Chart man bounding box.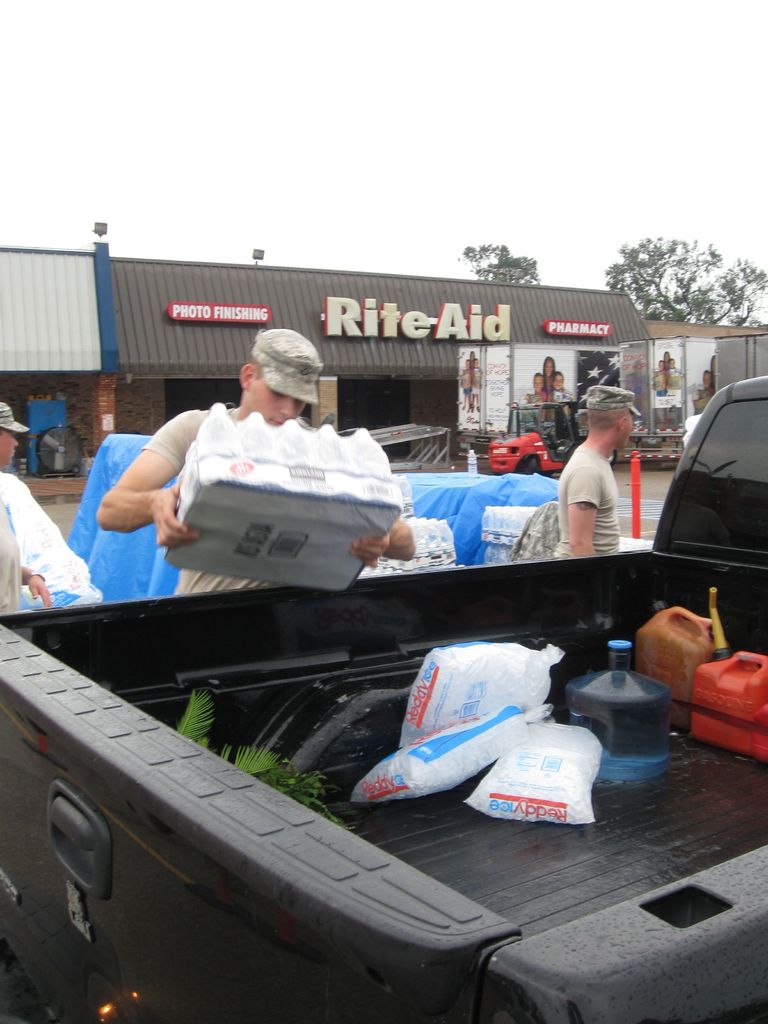
Charted: BBox(80, 340, 462, 609).
